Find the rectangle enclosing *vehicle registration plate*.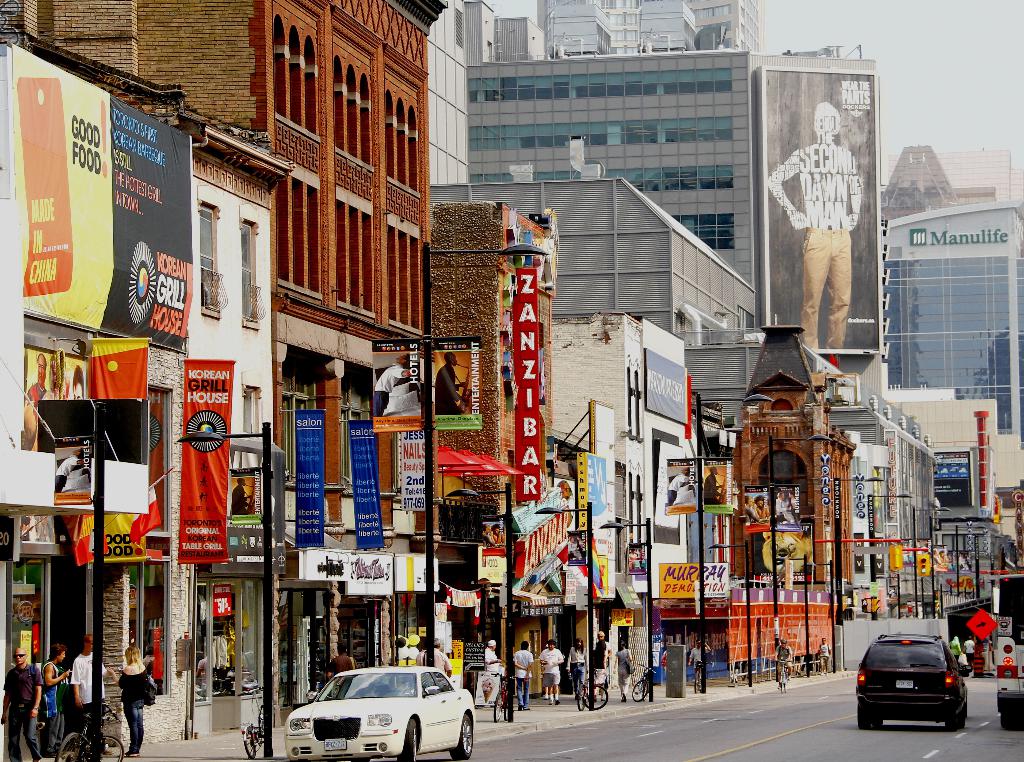
326 734 348 750.
